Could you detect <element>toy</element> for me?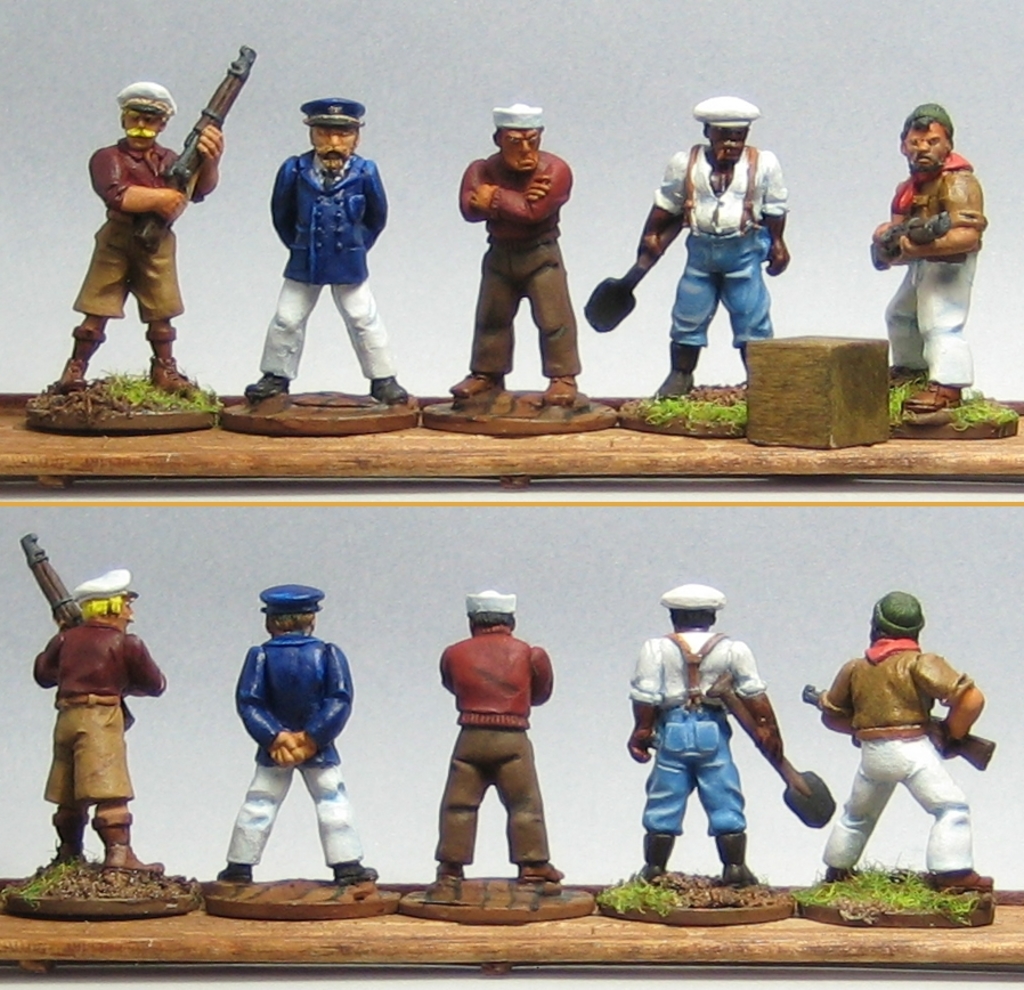
Detection result: Rect(858, 94, 988, 409).
